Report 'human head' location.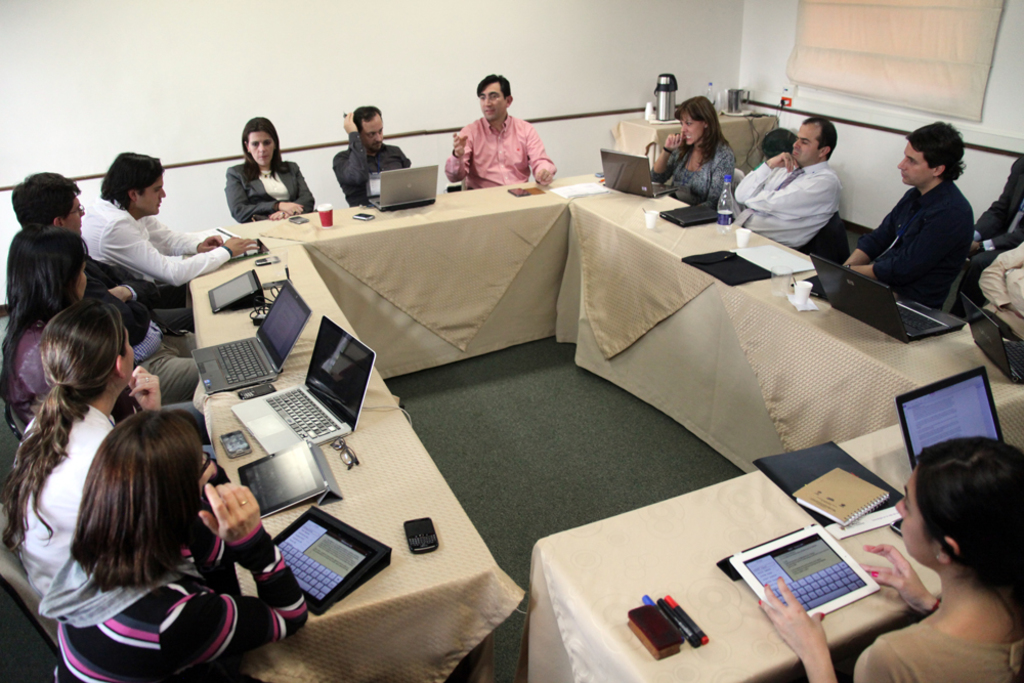
Report: rect(11, 229, 89, 312).
